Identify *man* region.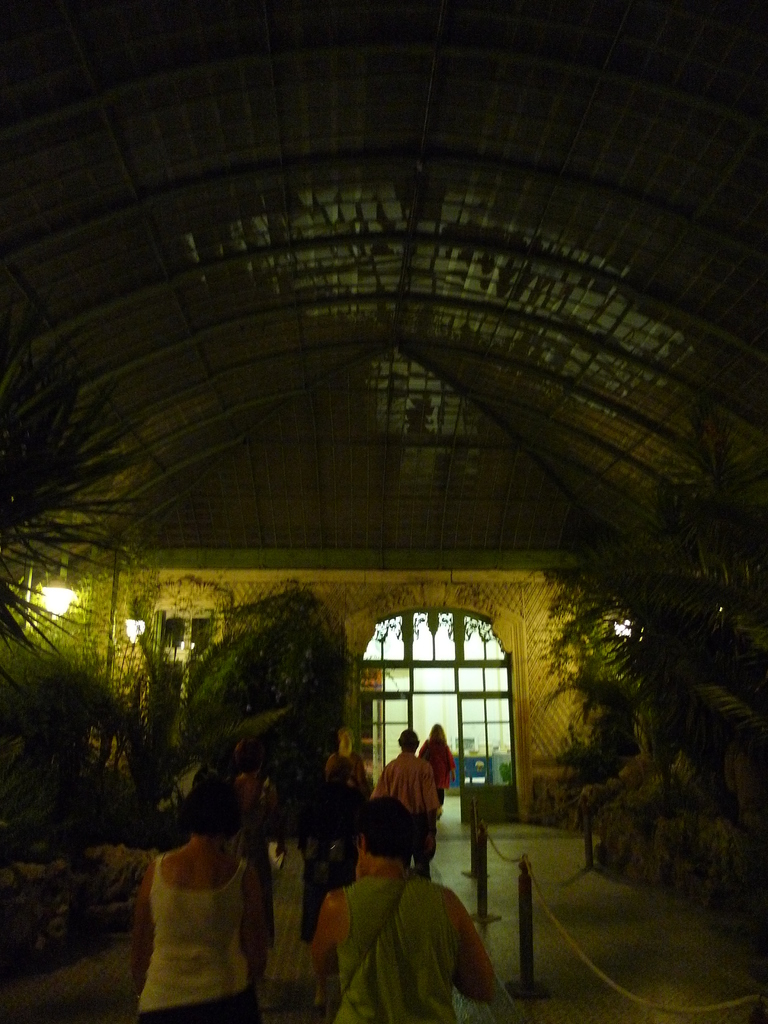
Region: <bbox>367, 717, 439, 870</bbox>.
